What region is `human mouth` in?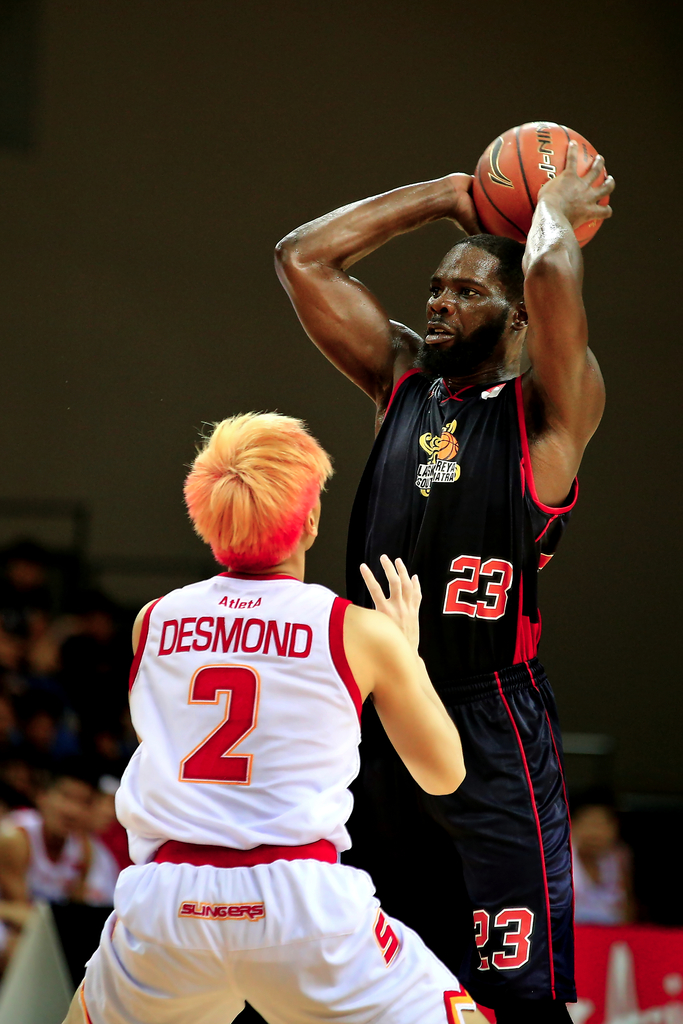
[421, 321, 454, 342].
